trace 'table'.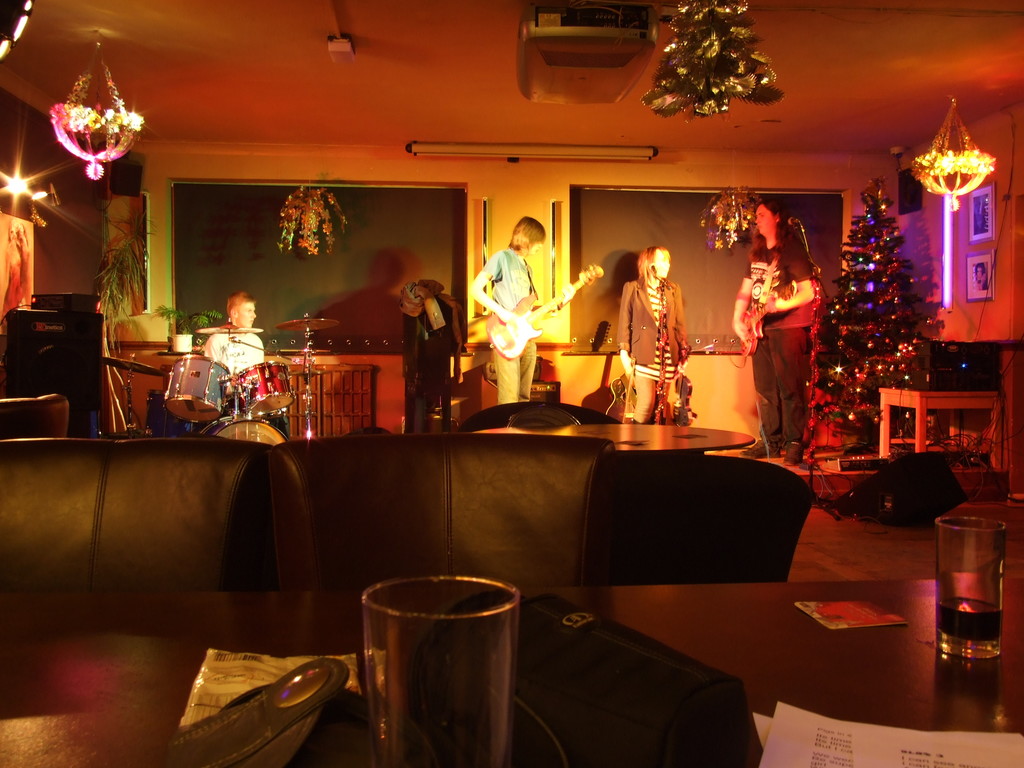
Traced to (left=470, top=425, right=749, bottom=454).
